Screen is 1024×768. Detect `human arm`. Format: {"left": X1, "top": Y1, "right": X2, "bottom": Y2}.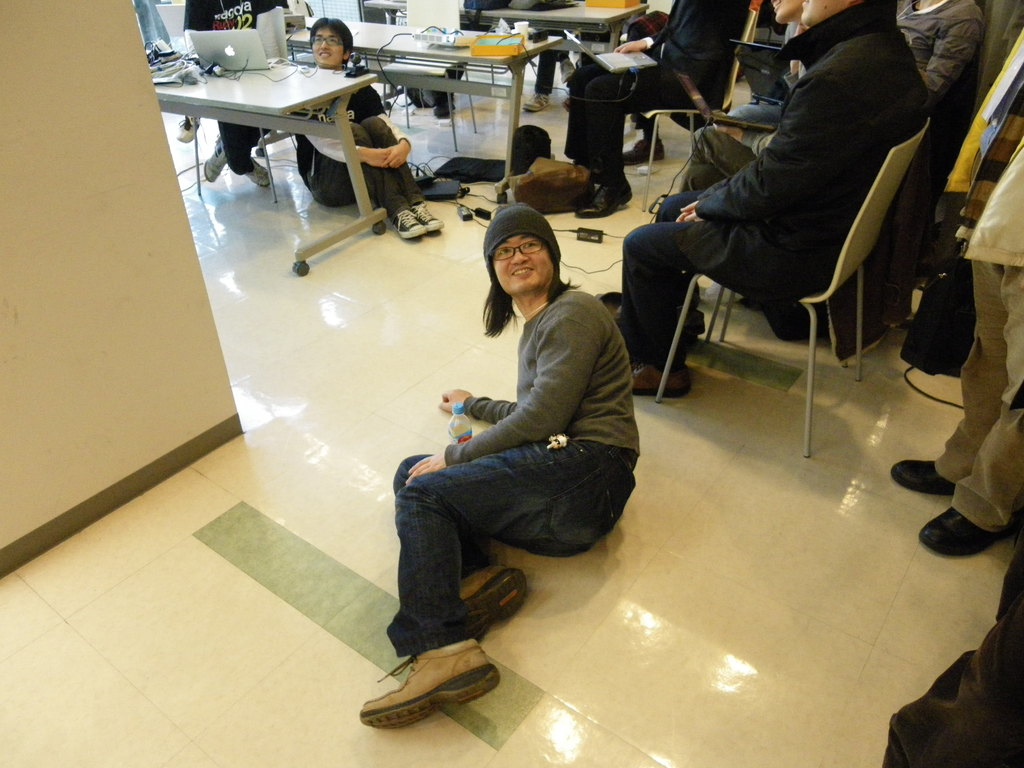
{"left": 610, "top": 22, "right": 669, "bottom": 56}.
